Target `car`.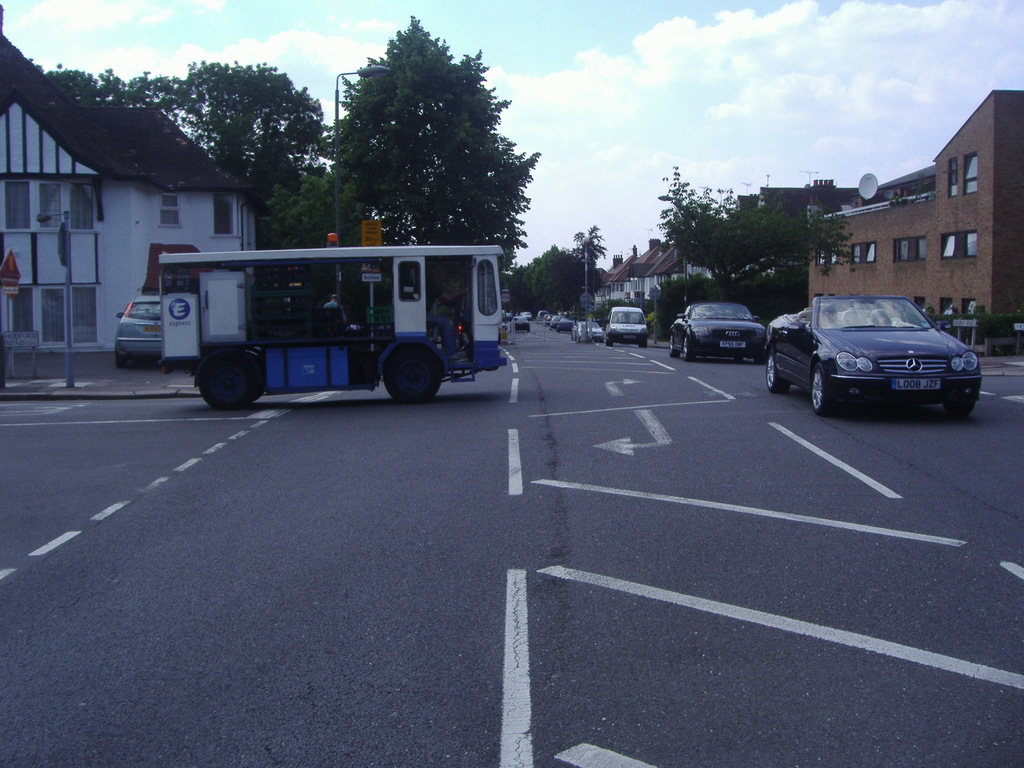
Target region: left=760, top=294, right=979, bottom=415.
